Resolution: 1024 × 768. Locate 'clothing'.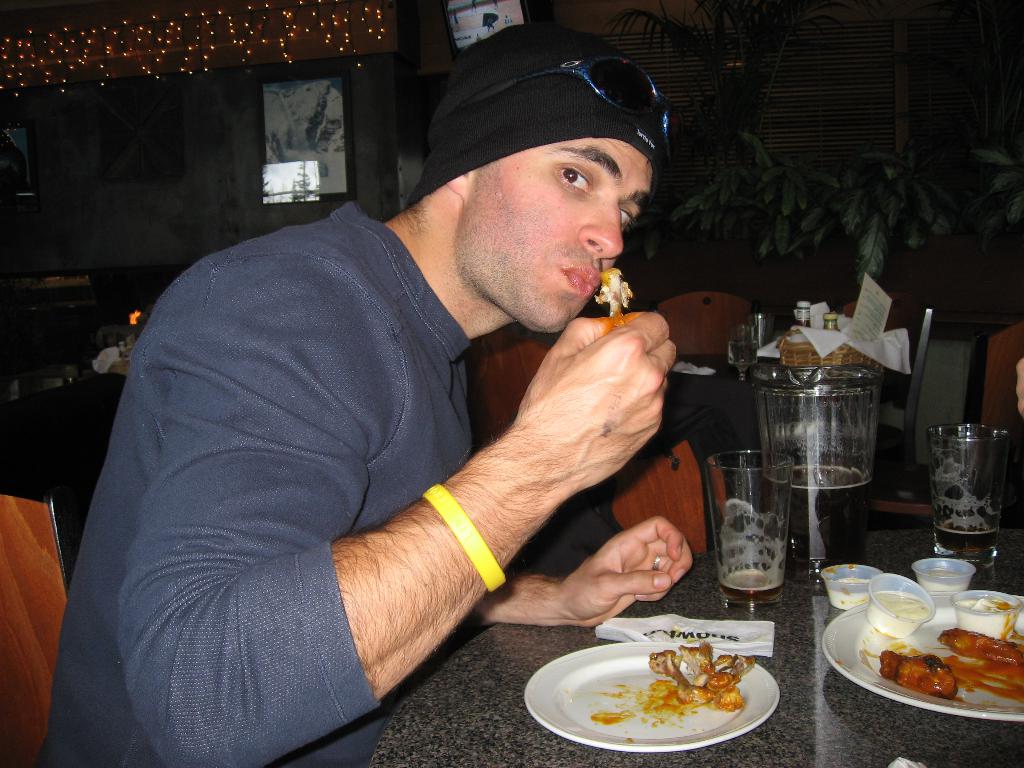
box(76, 141, 562, 732).
